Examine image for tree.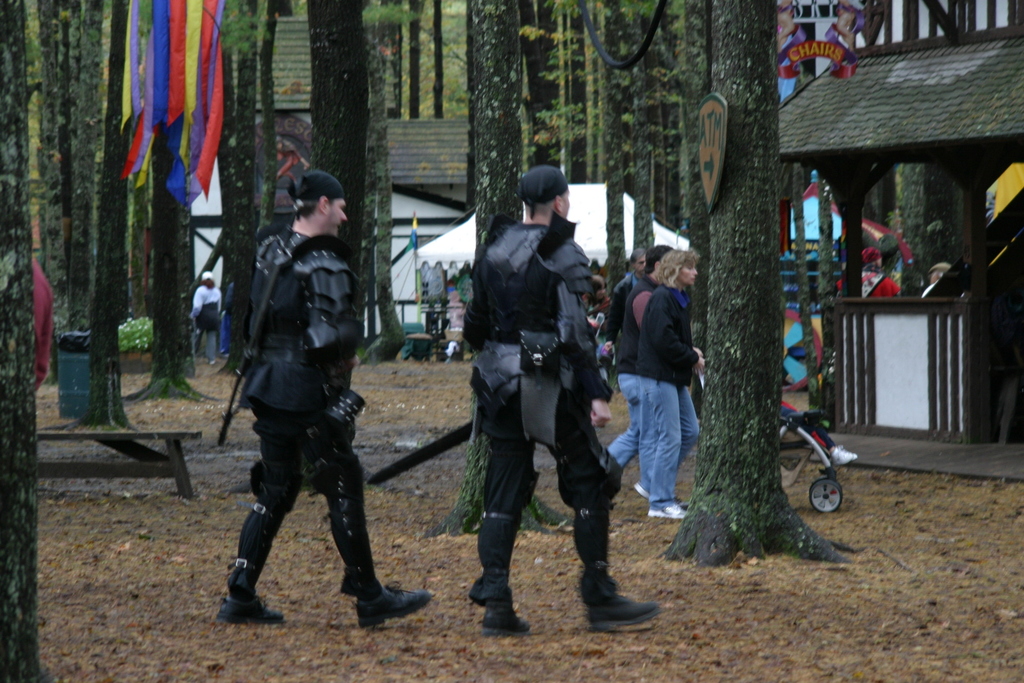
Examination result: <box>209,0,249,356</box>.
